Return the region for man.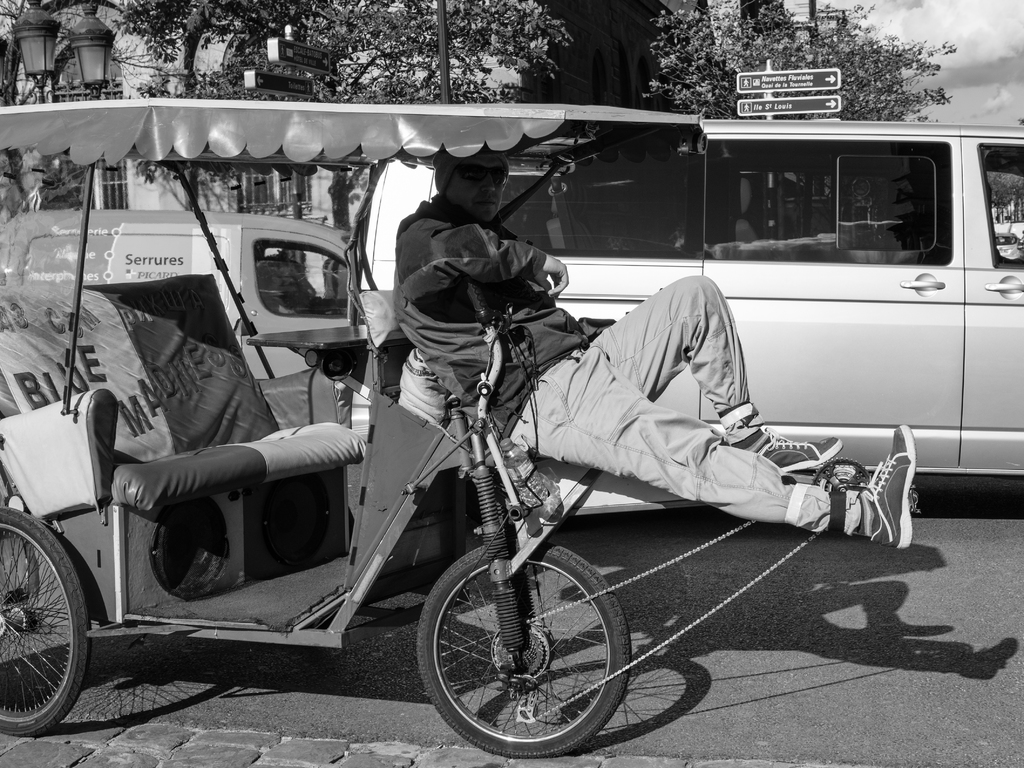
399, 148, 919, 536.
